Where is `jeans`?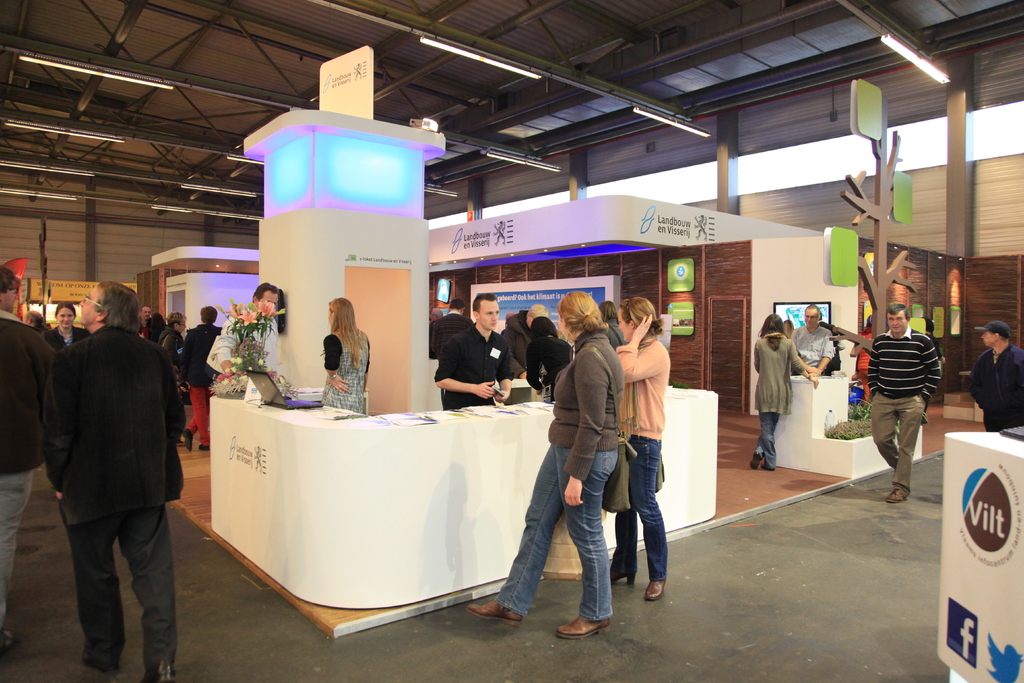
[612, 457, 665, 578].
